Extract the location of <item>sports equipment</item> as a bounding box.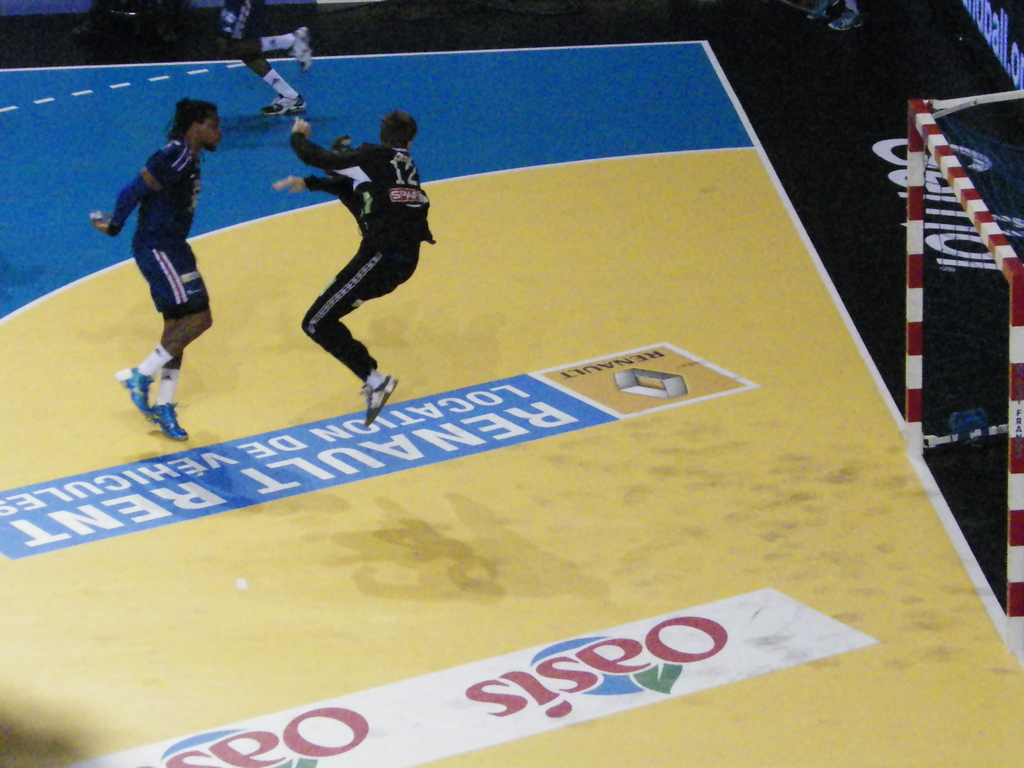
rect(113, 373, 154, 419).
